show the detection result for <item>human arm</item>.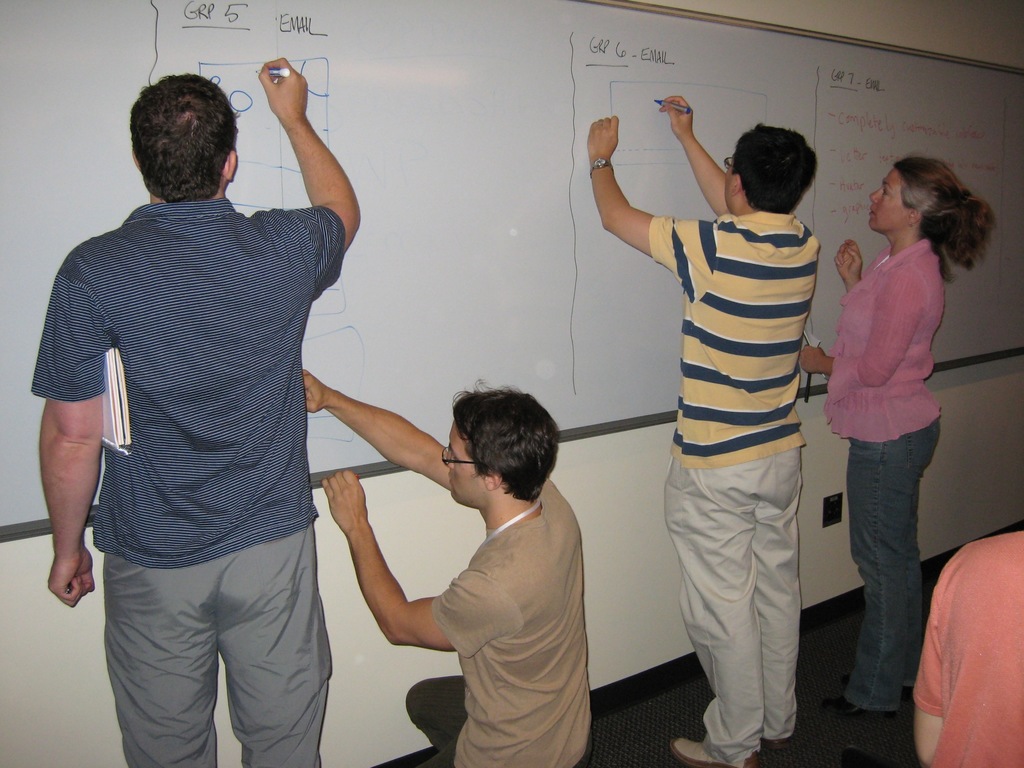
l=795, t=277, r=915, b=389.
